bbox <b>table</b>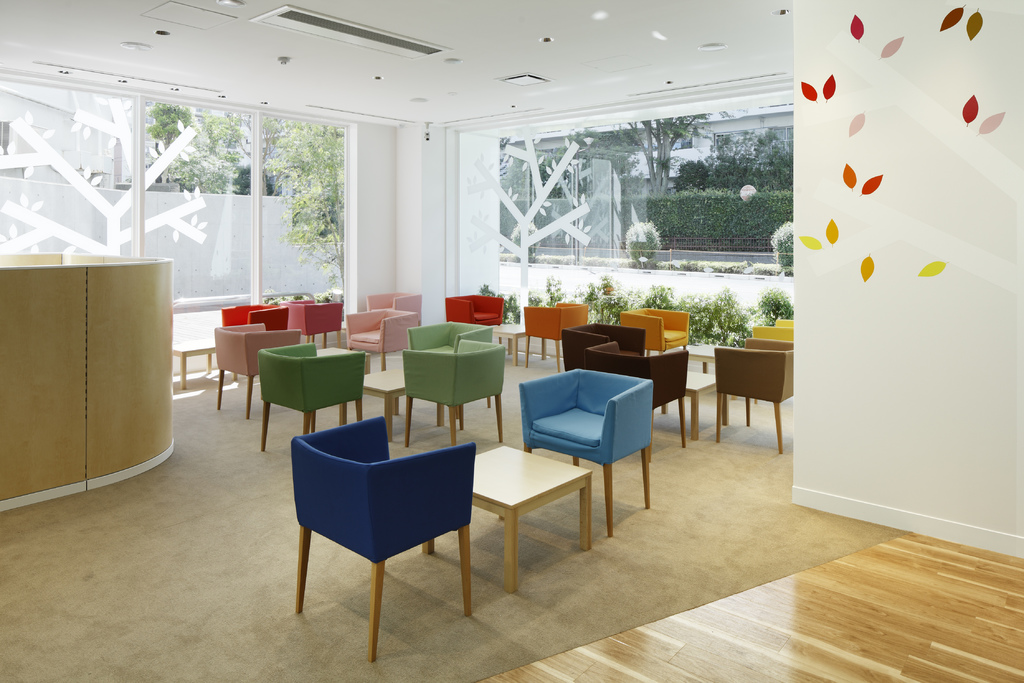
Rect(662, 370, 730, 439)
